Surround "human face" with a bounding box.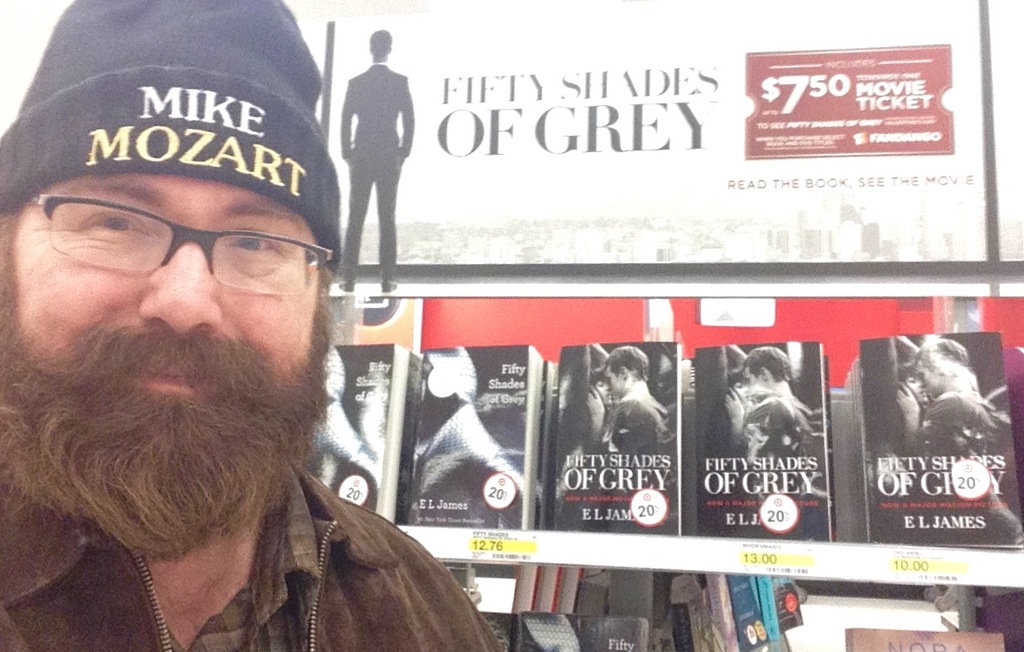
left=737, top=383, right=751, bottom=410.
